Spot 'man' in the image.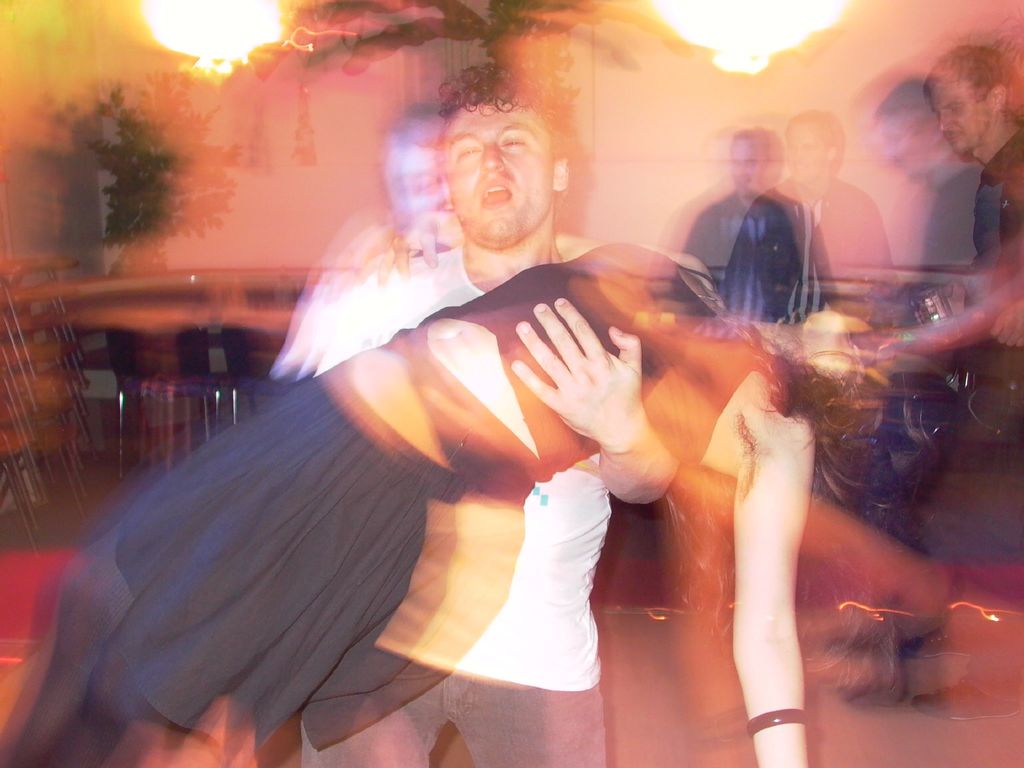
'man' found at select_region(271, 60, 676, 767).
